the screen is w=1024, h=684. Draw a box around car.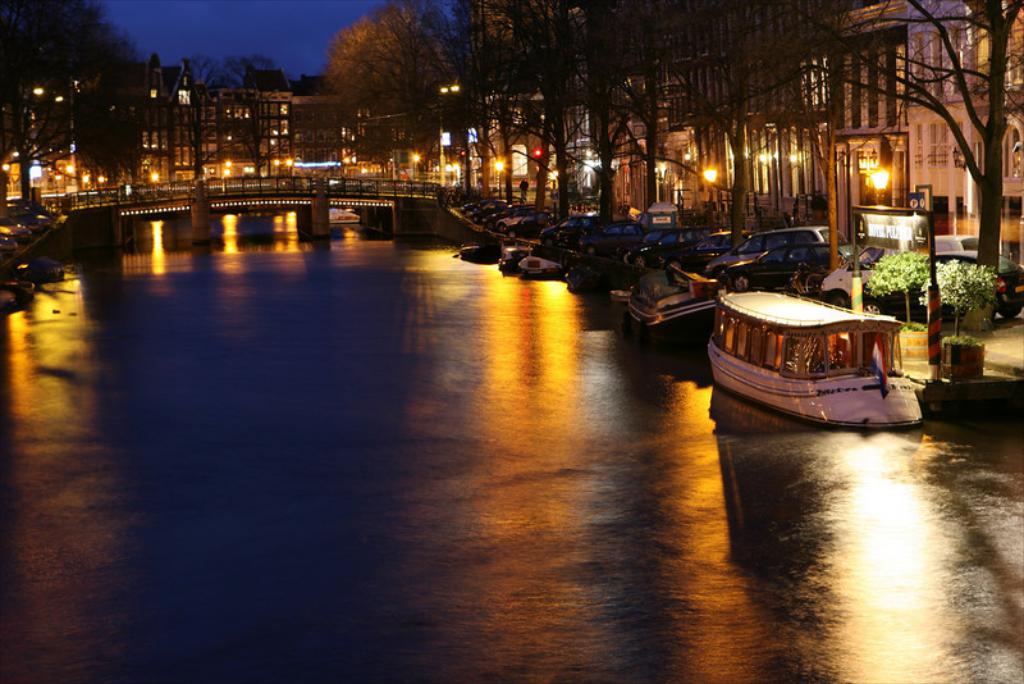
[left=0, top=201, right=54, bottom=263].
